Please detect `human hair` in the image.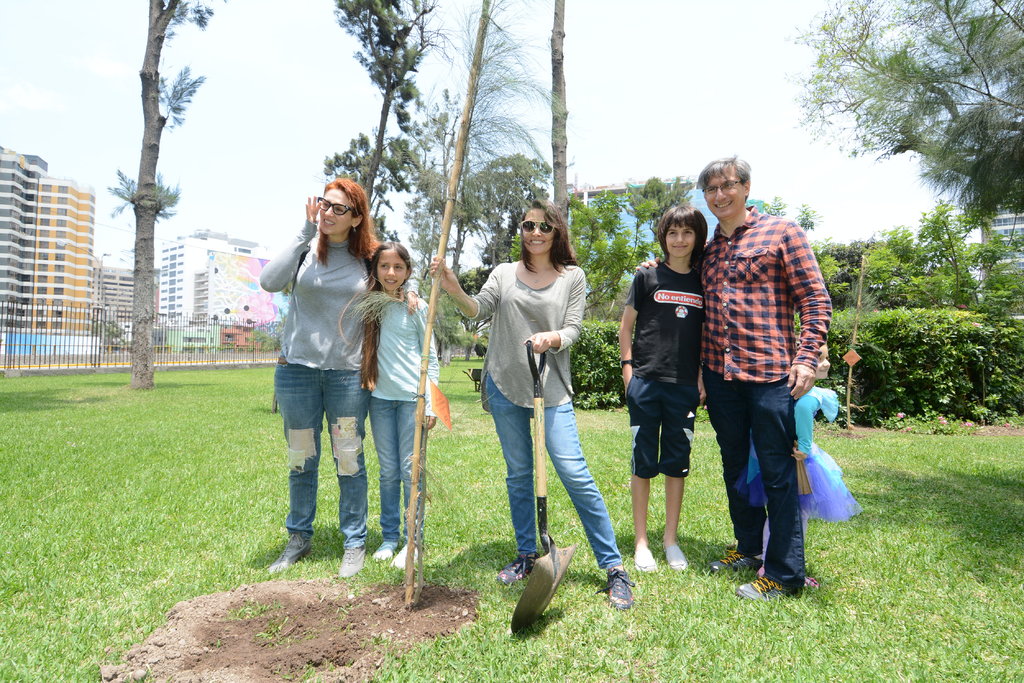
[315,177,376,269].
